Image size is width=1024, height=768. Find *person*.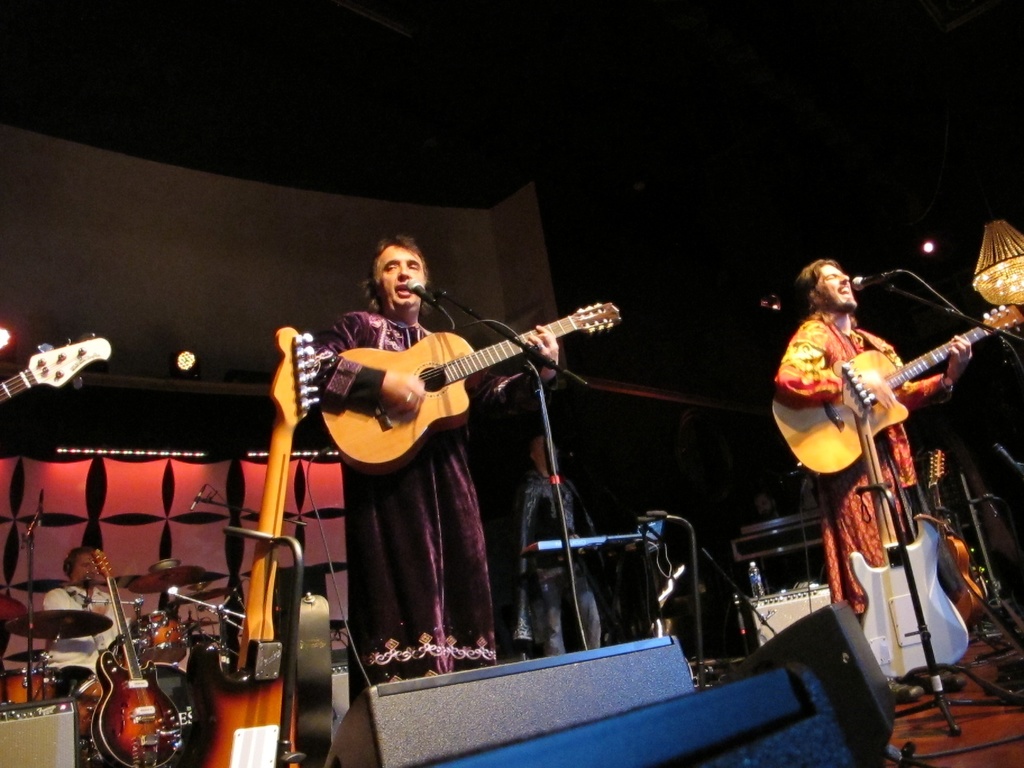
select_region(502, 415, 604, 666).
